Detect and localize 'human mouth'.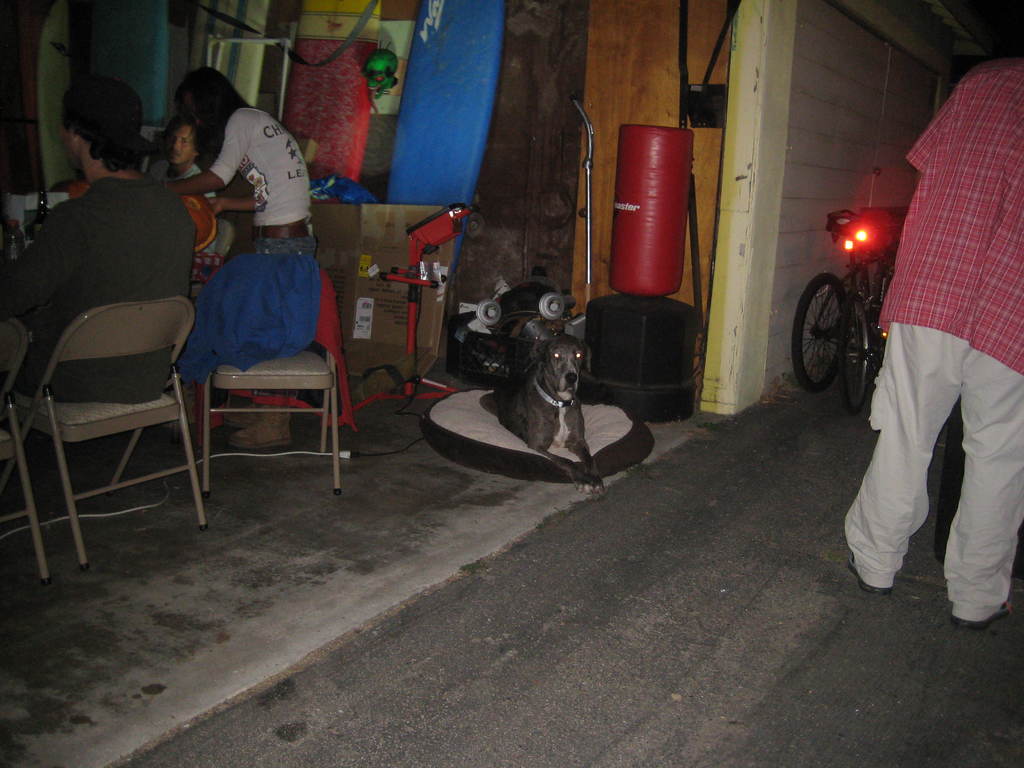
Localized at locate(174, 148, 187, 156).
